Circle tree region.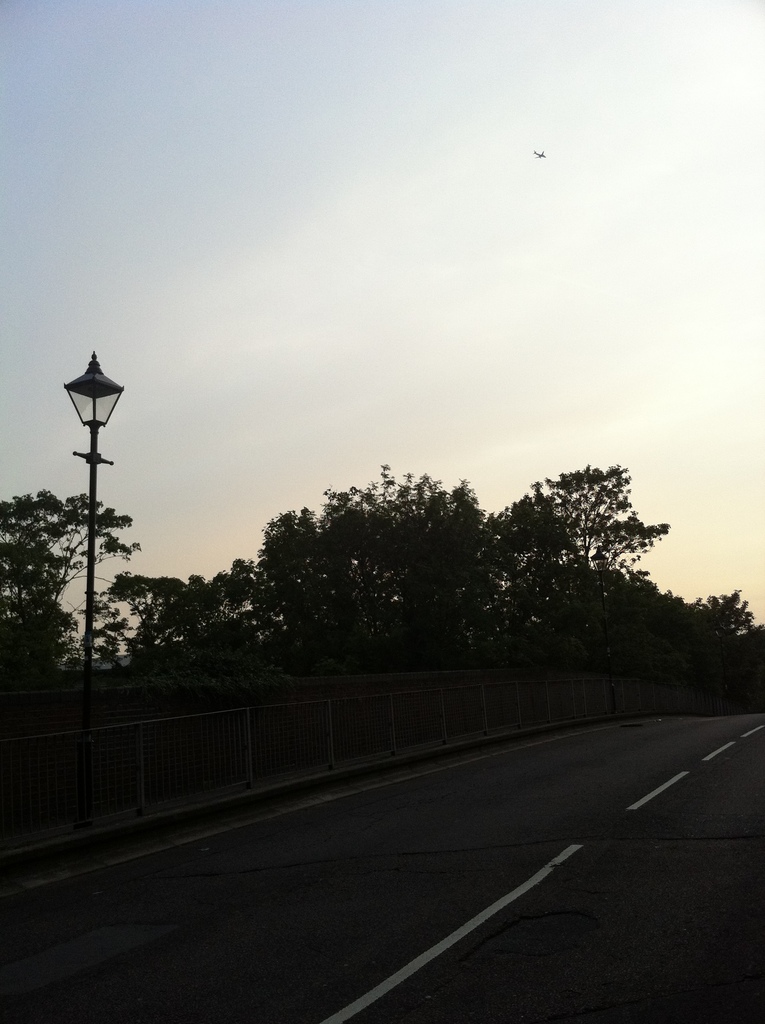
Region: <region>0, 488, 136, 699</region>.
